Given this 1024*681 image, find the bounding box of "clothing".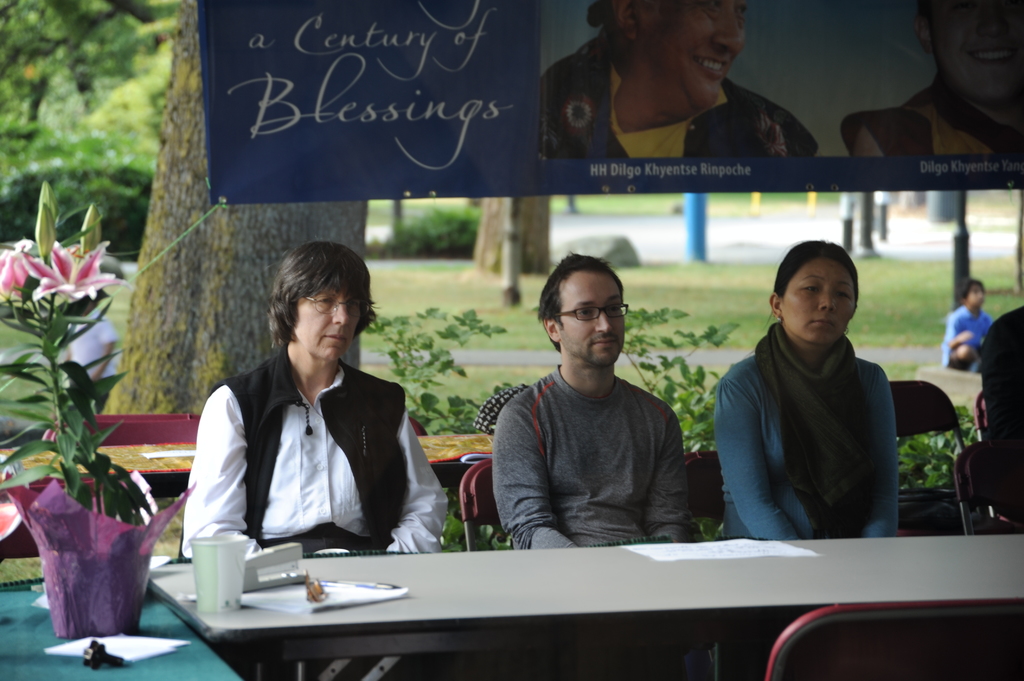
detection(492, 374, 690, 552).
